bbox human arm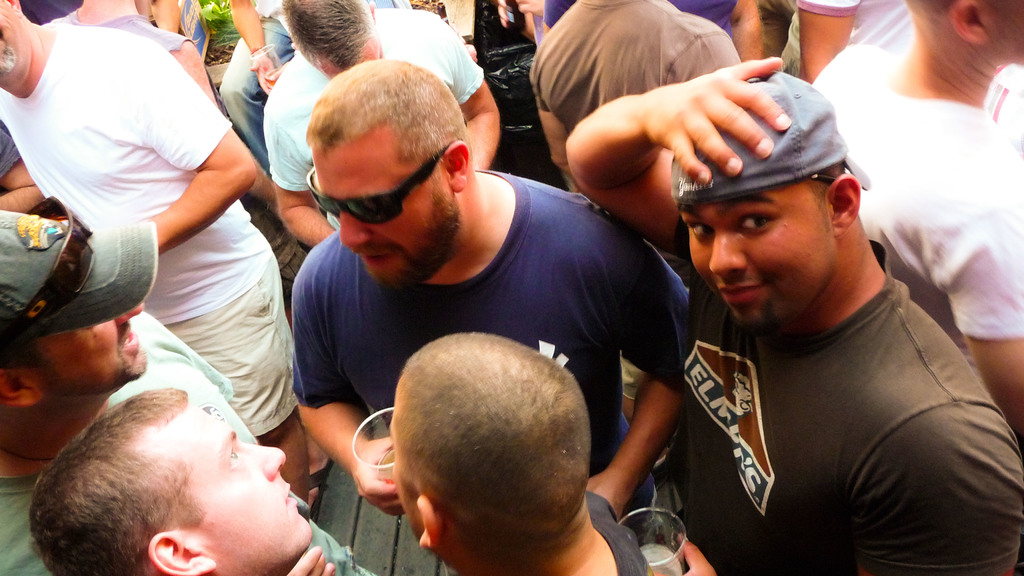
(0,117,45,212)
